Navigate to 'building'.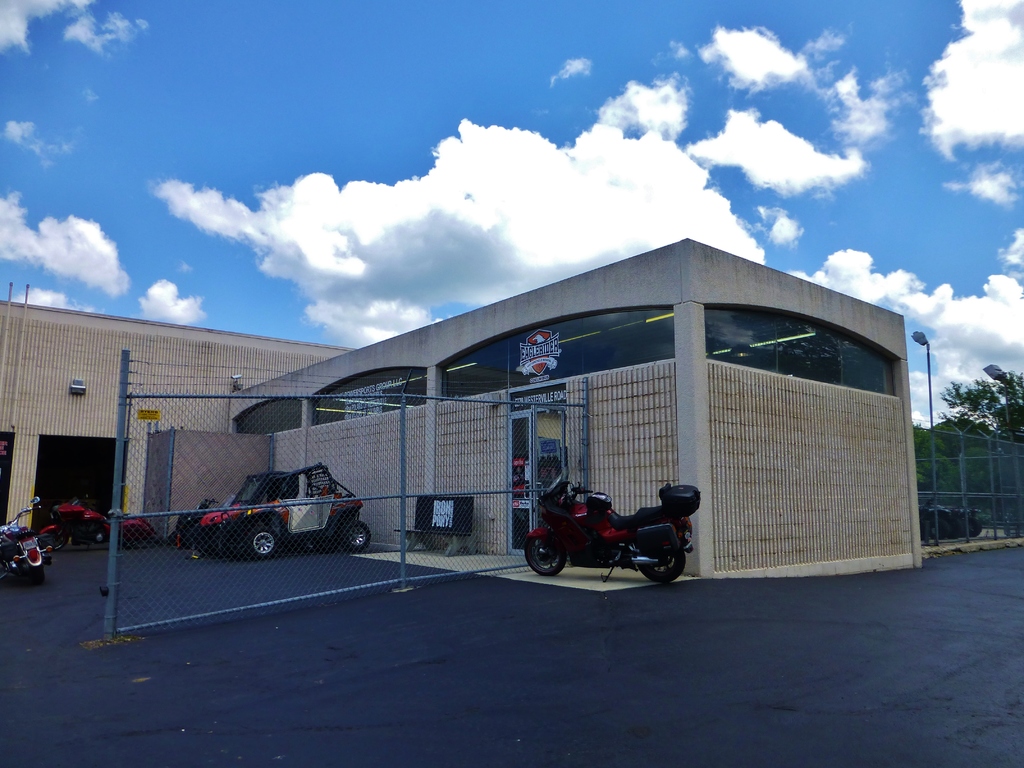
Navigation target: [0,236,921,584].
